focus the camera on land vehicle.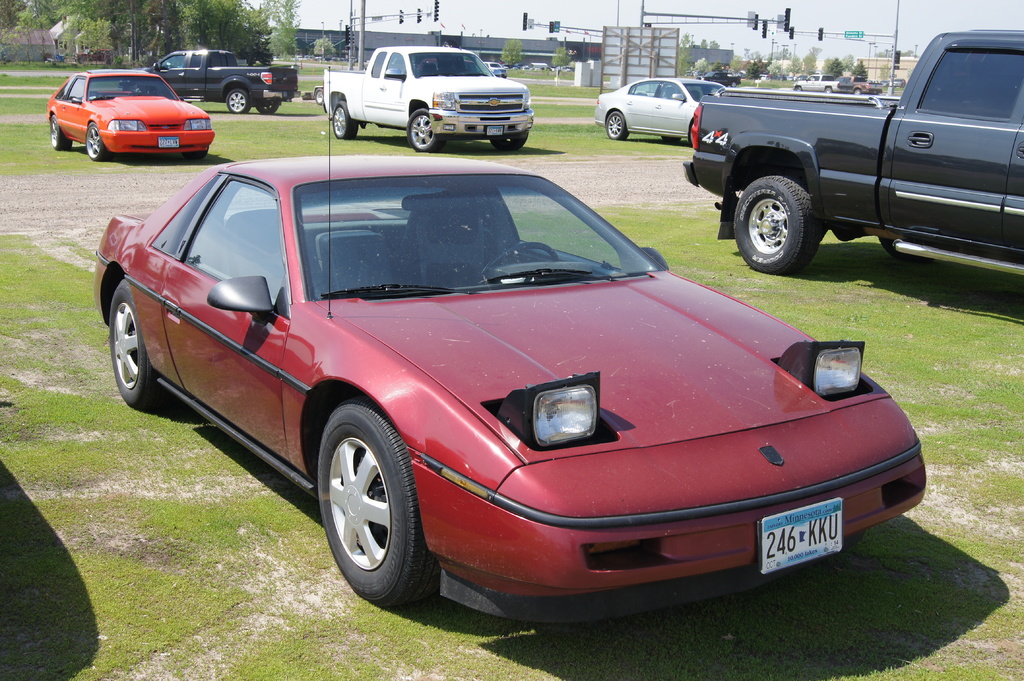
Focus region: detection(680, 27, 1023, 277).
